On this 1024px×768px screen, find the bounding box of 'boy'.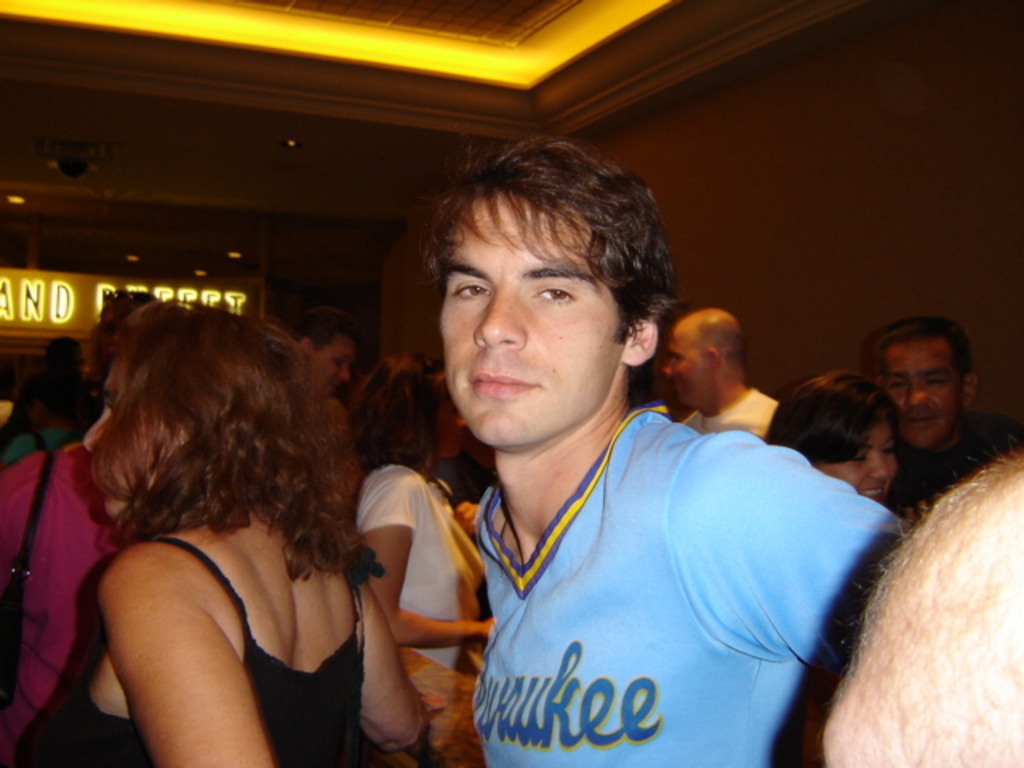
Bounding box: {"left": 376, "top": 126, "right": 834, "bottom": 767}.
